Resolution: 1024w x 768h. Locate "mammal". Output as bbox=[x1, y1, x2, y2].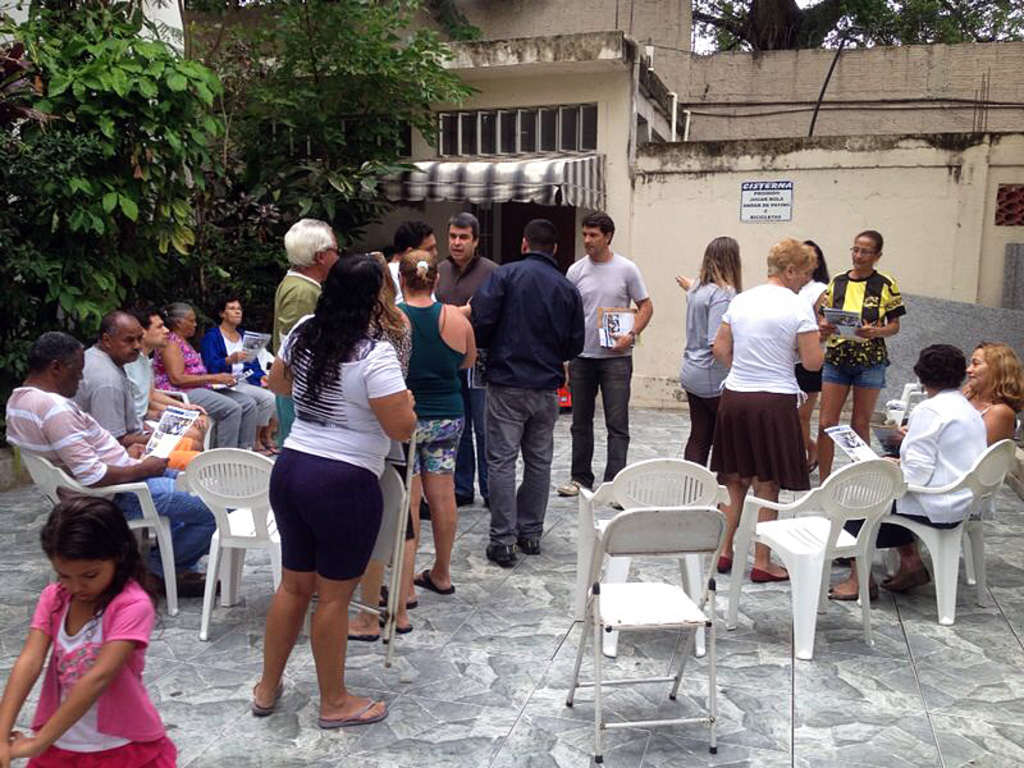
bbox=[73, 319, 148, 452].
